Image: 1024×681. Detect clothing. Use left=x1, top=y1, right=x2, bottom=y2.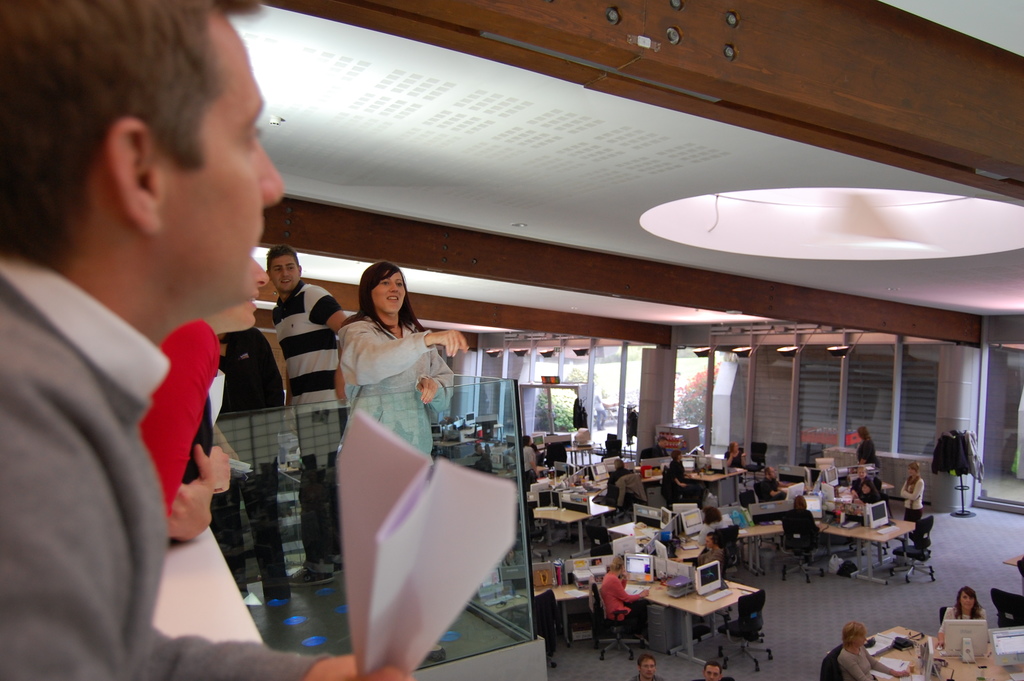
left=0, top=253, right=325, bottom=680.
